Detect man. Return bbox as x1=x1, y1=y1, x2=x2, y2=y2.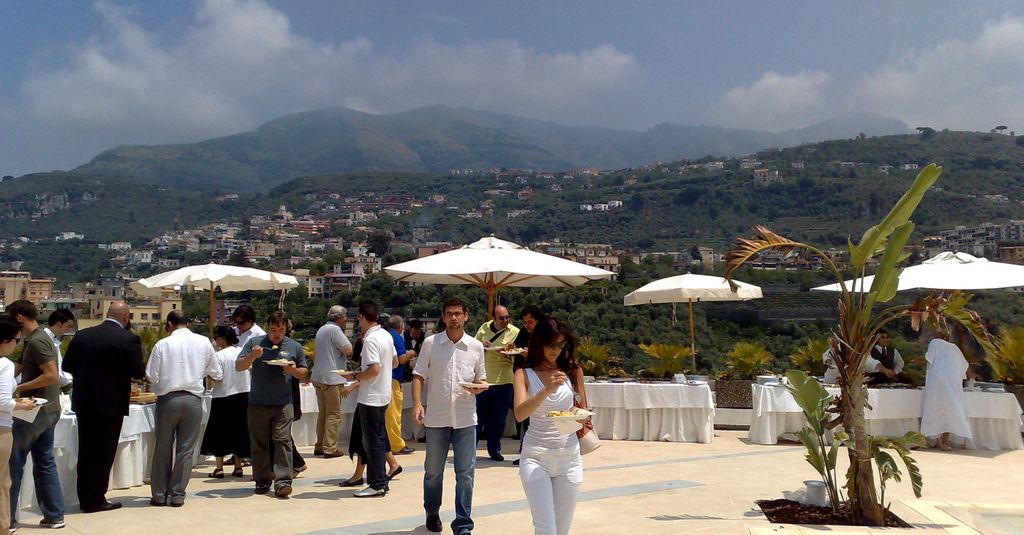
x1=308, y1=304, x2=353, y2=459.
